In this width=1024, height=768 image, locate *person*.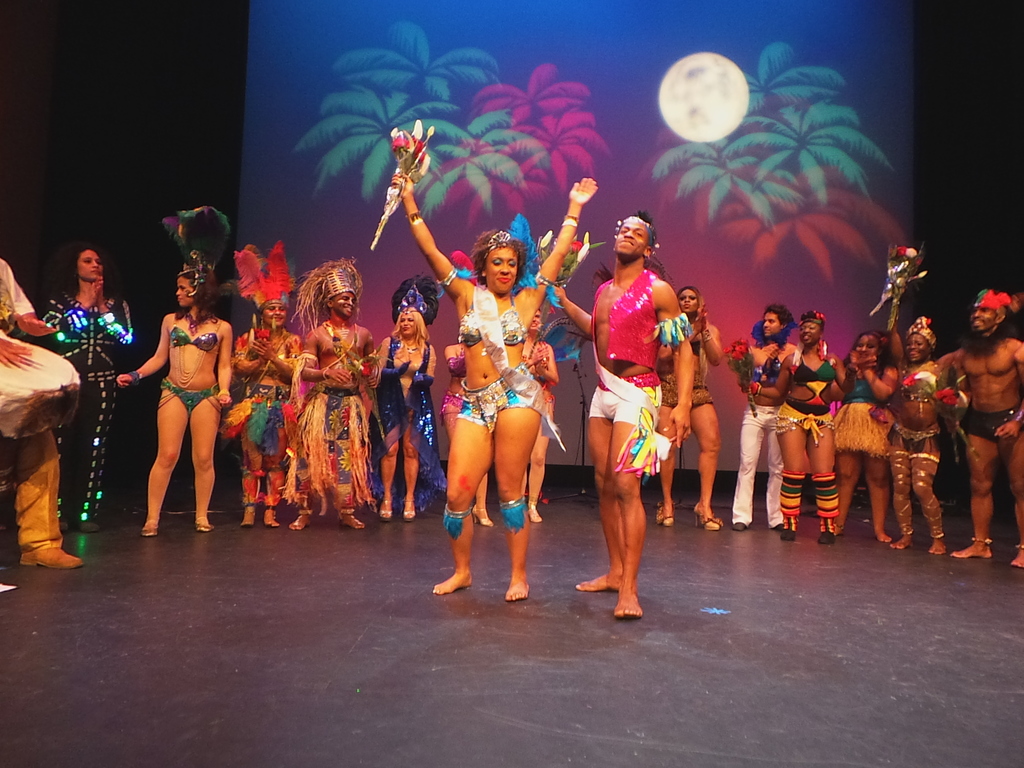
Bounding box: rect(111, 263, 234, 531).
